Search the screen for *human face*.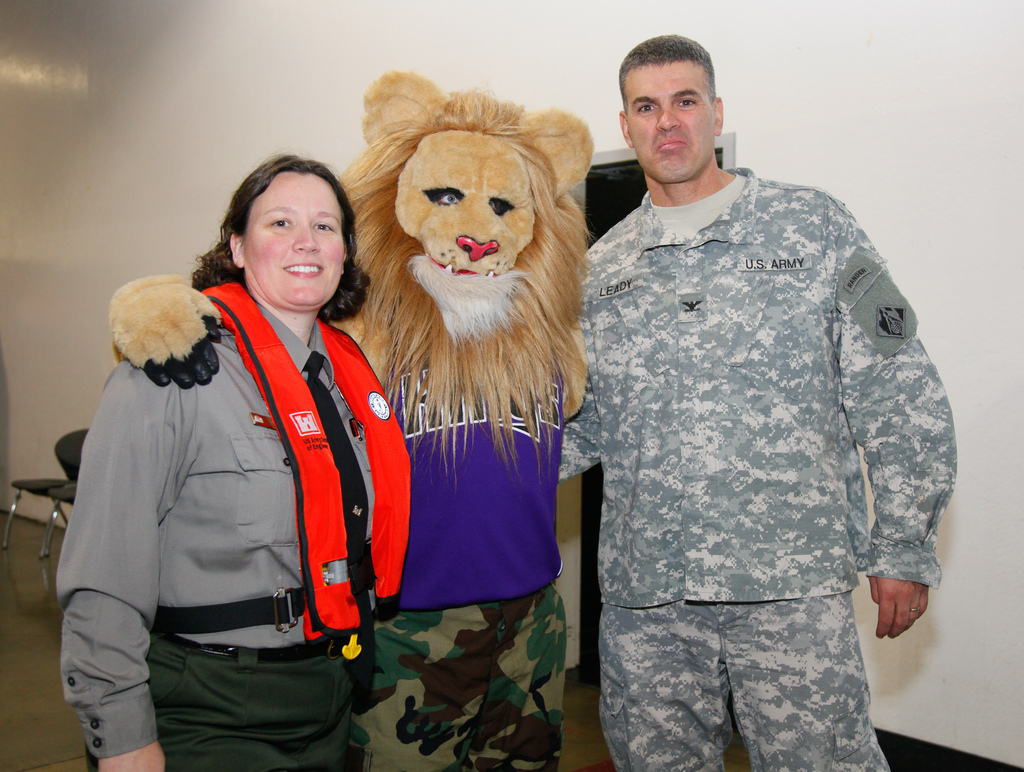
Found at x1=239, y1=176, x2=345, y2=307.
